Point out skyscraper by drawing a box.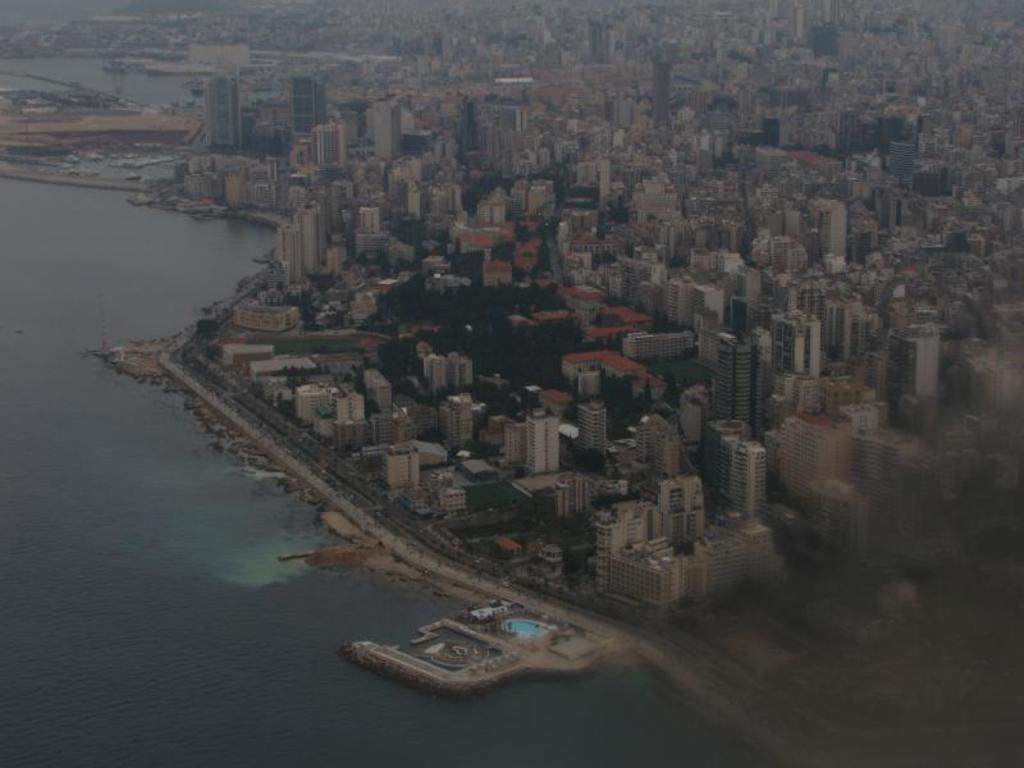
x1=750 y1=145 x2=790 y2=179.
